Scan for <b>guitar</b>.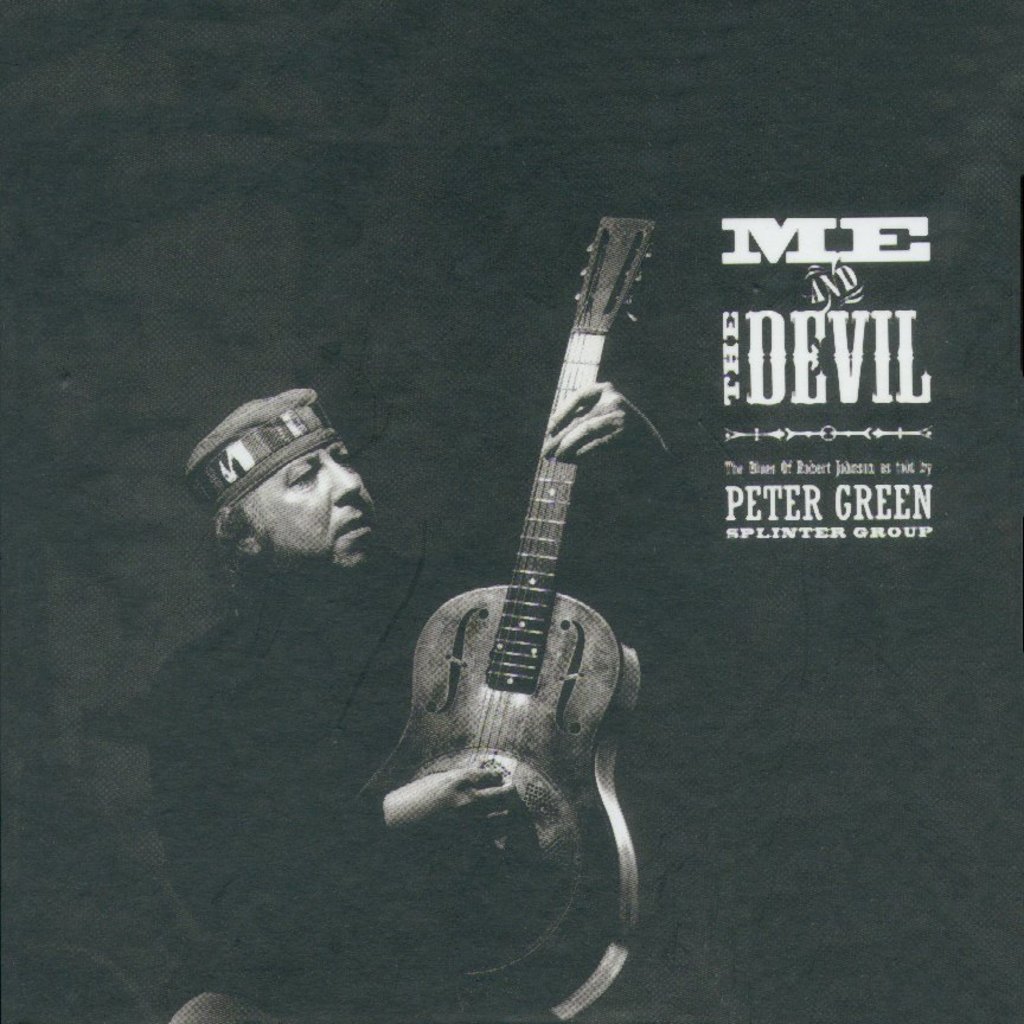
Scan result: 354, 213, 658, 1023.
